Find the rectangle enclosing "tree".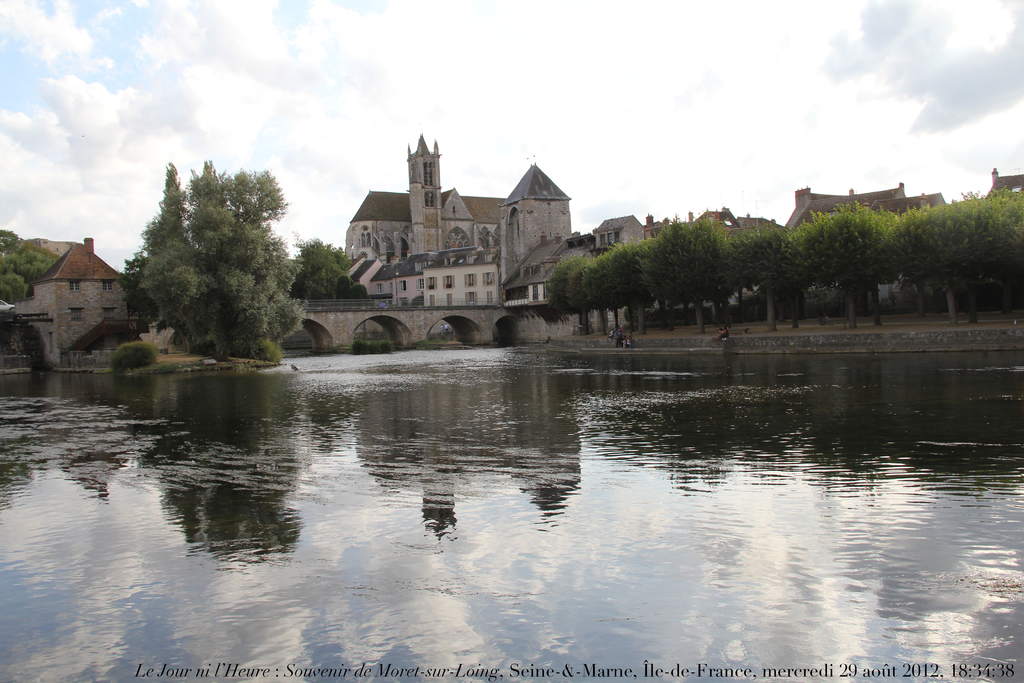
(656,212,708,325).
